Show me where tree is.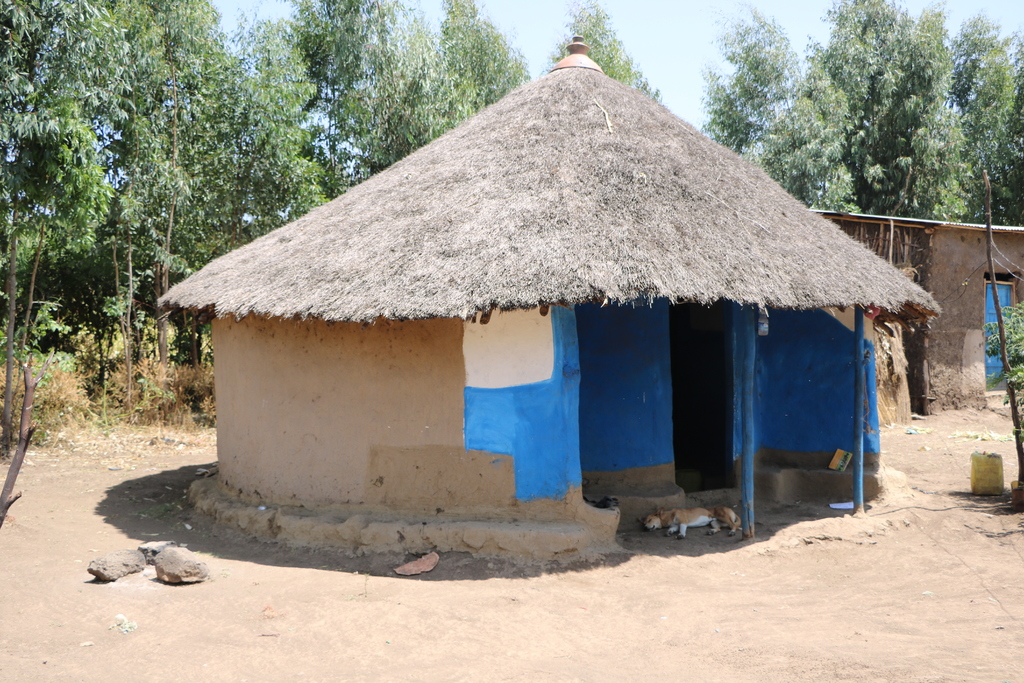
tree is at <box>972,46,1023,224</box>.
